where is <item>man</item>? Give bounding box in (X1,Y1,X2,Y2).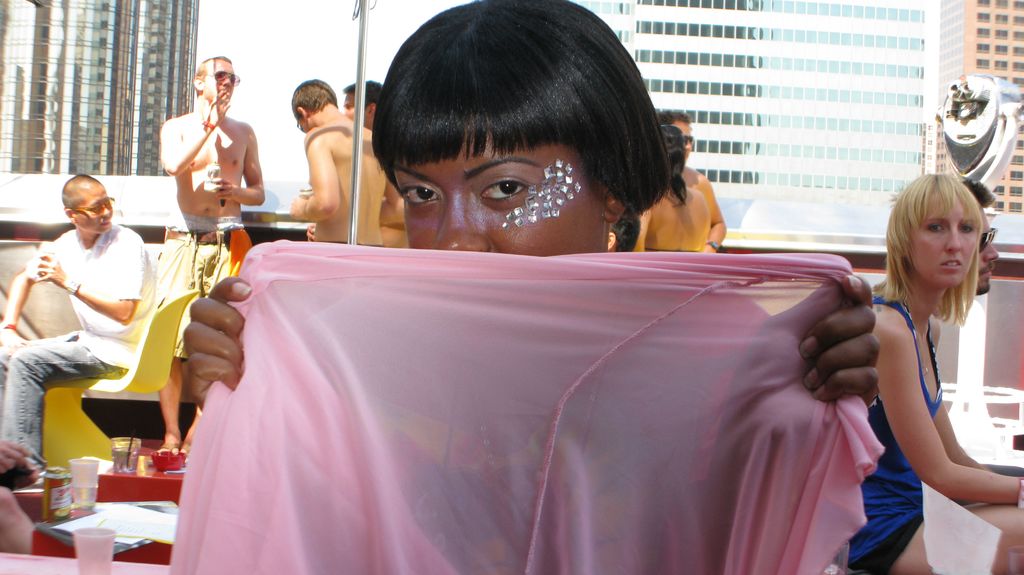
(156,54,264,452).
